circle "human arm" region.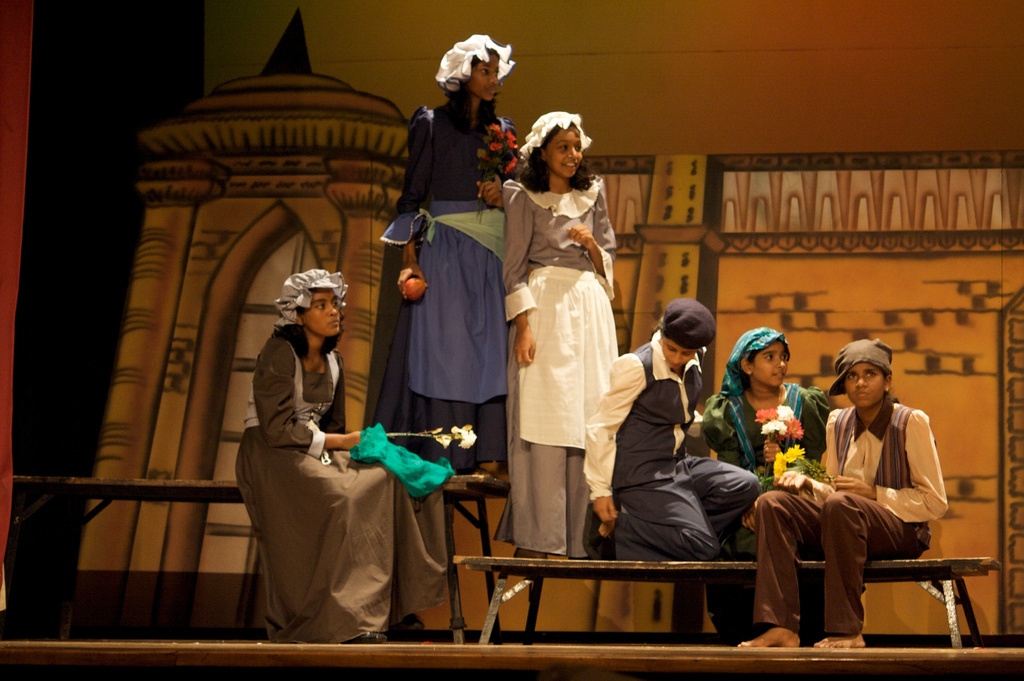
Region: detection(869, 421, 941, 531).
